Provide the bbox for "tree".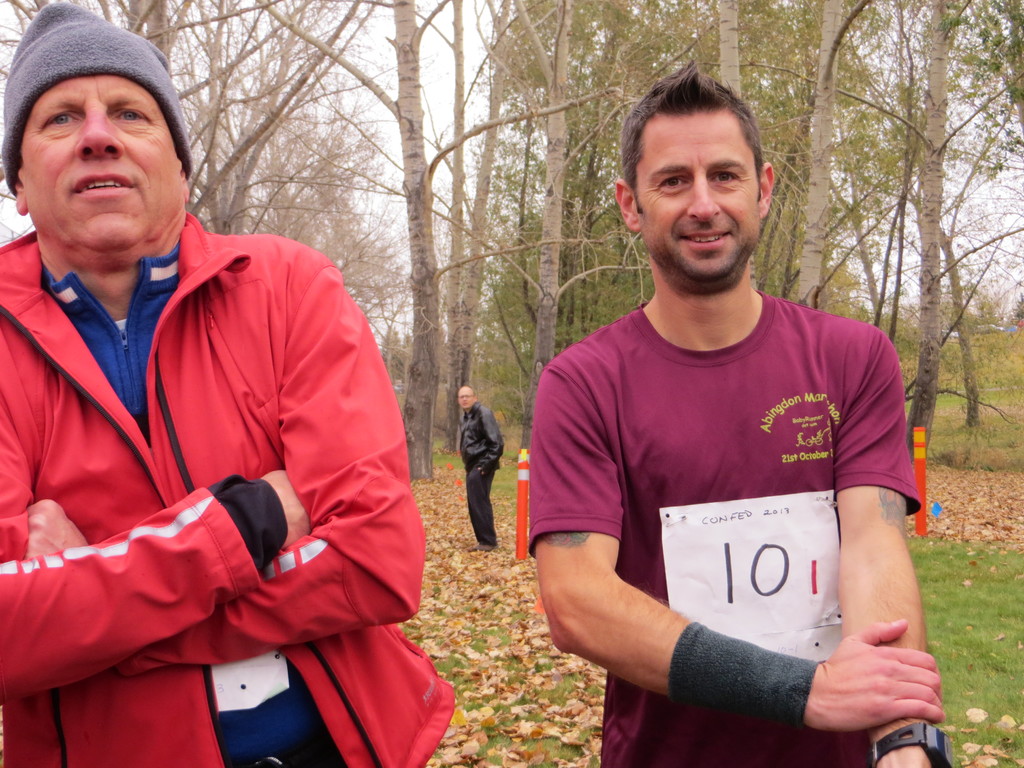
left=890, top=0, right=1021, bottom=479.
